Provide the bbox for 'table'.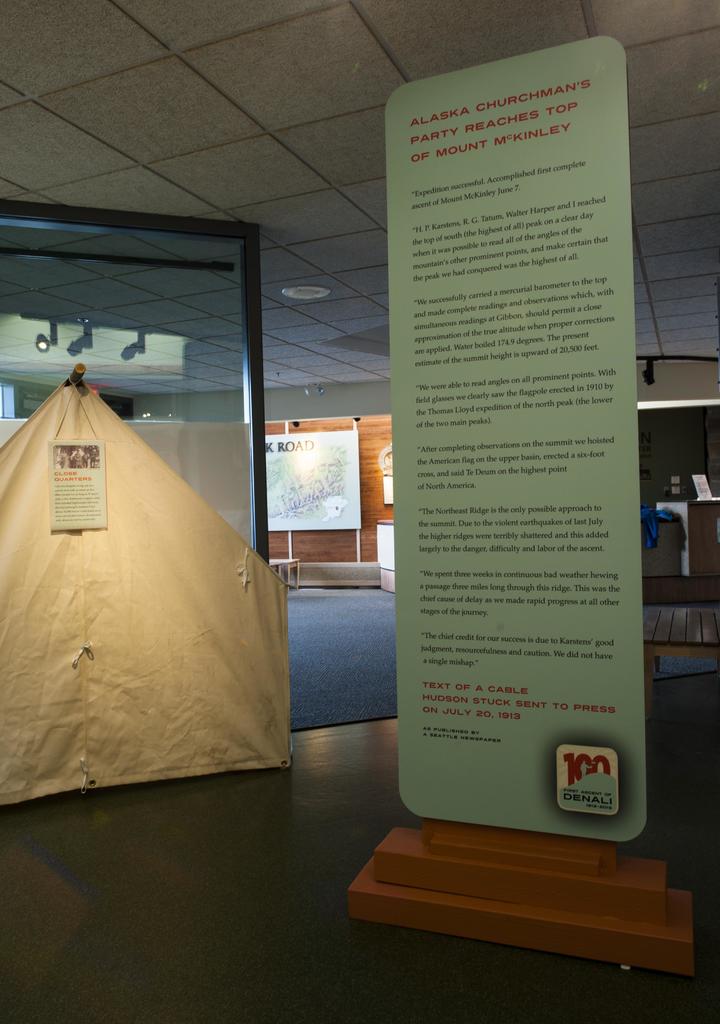
[267,557,298,596].
